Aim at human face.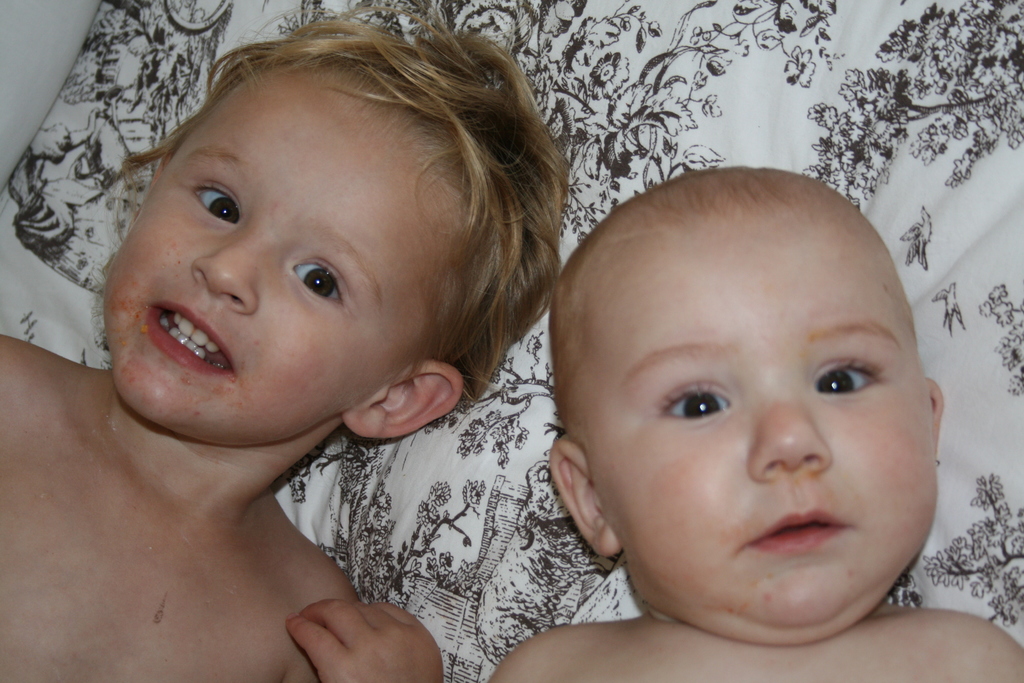
Aimed at (105,89,461,446).
